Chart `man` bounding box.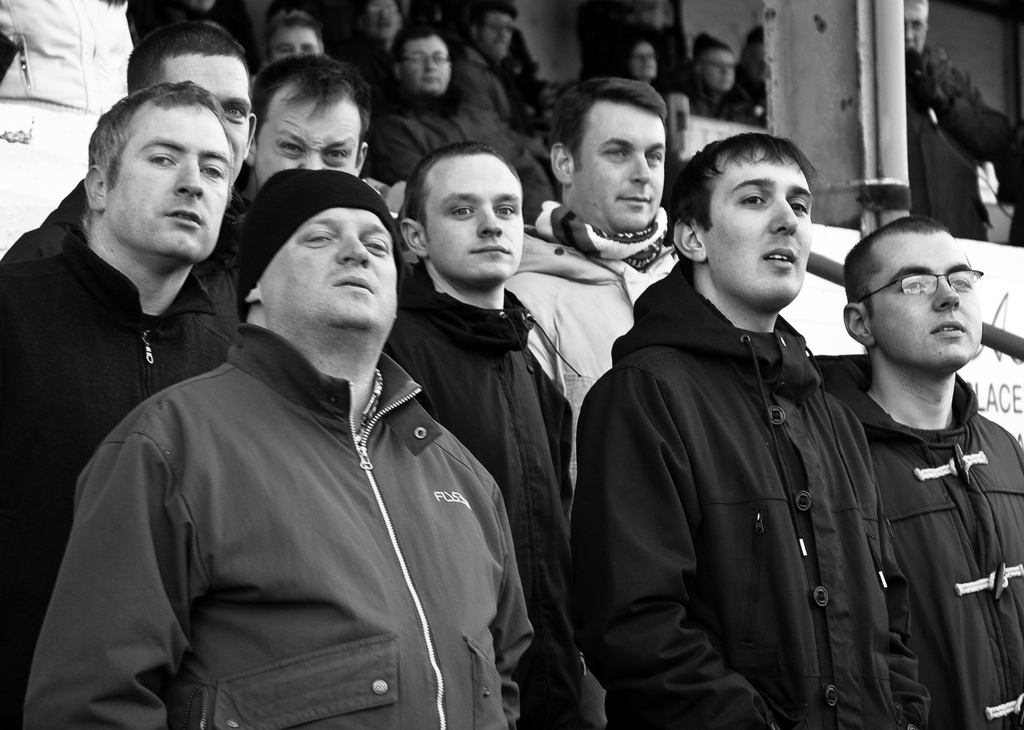
Charted: region(0, 73, 243, 729).
